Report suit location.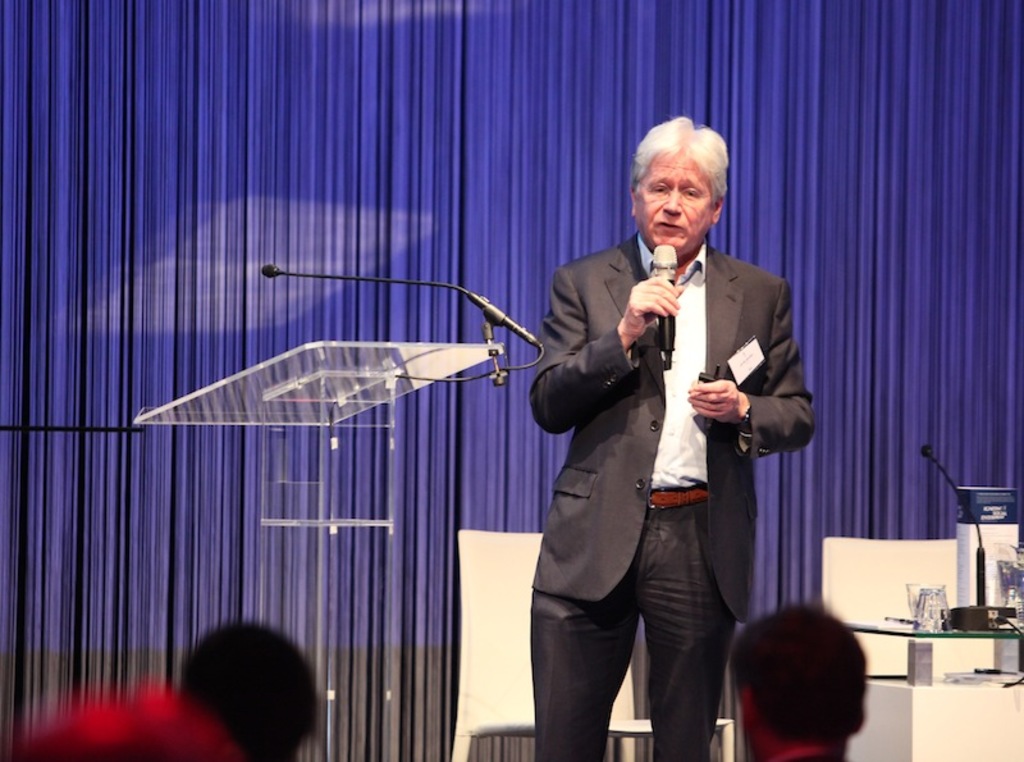
Report: region(539, 117, 773, 761).
